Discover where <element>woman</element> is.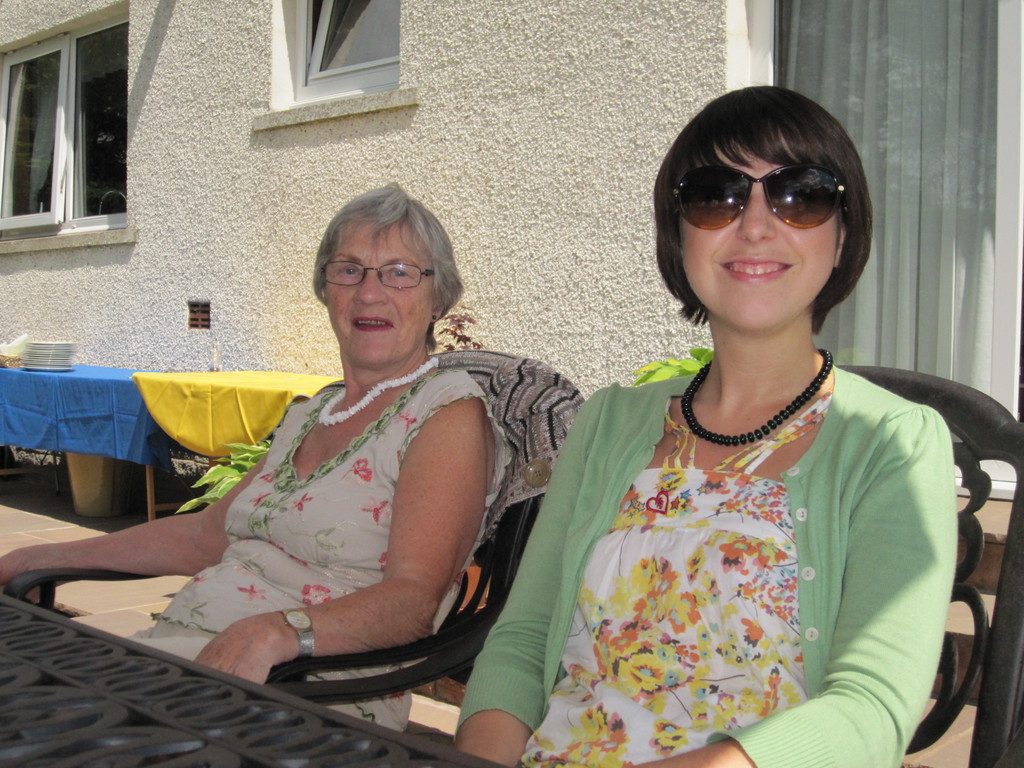
Discovered at crop(472, 80, 968, 767).
